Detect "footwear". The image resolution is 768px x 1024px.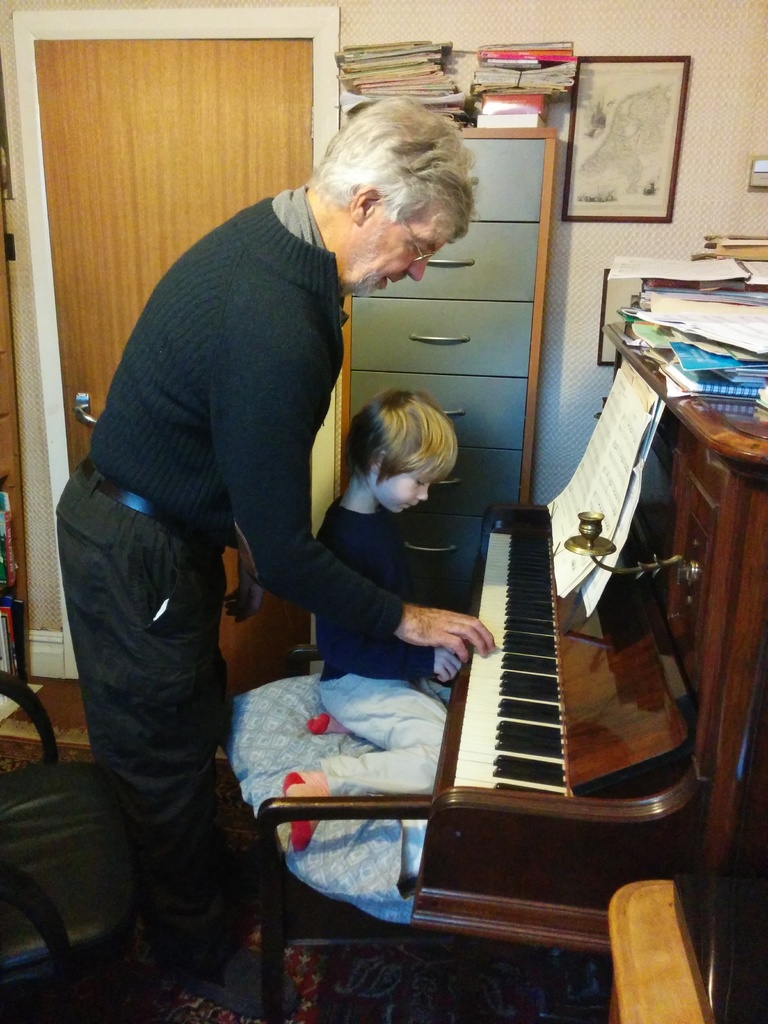
159,943,305,1020.
